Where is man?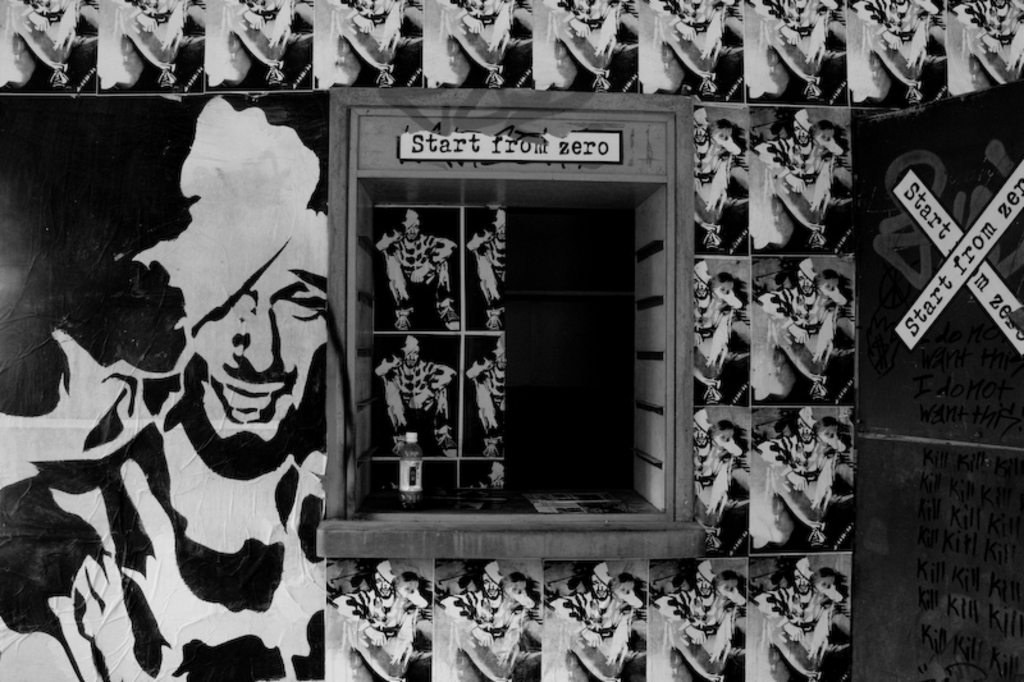
box(695, 109, 740, 230).
